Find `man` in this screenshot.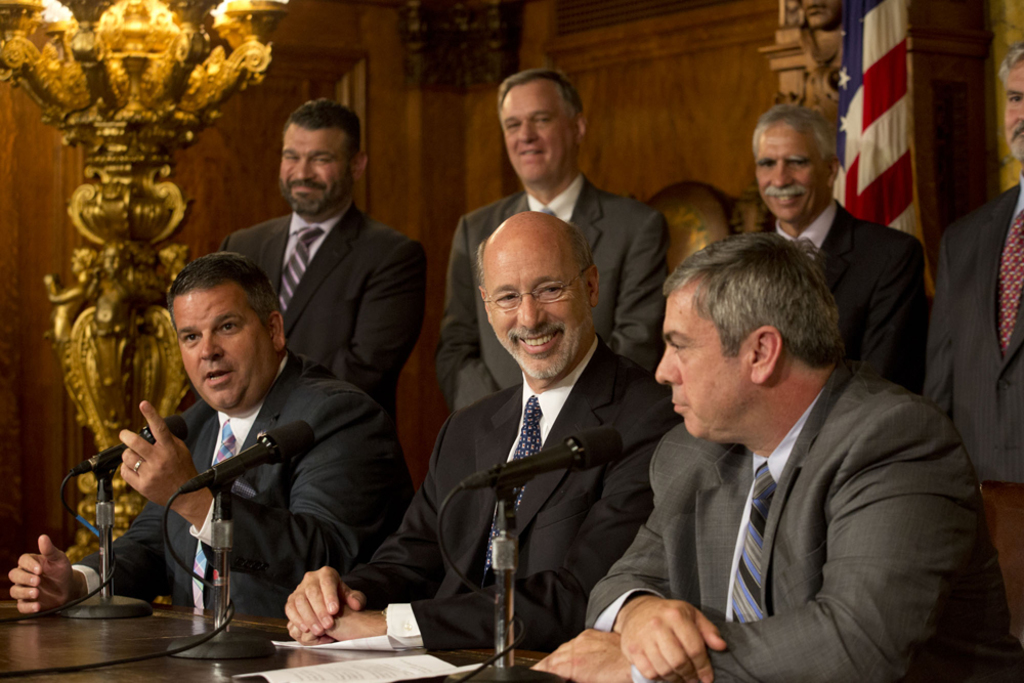
The bounding box for `man` is Rect(749, 99, 927, 394).
